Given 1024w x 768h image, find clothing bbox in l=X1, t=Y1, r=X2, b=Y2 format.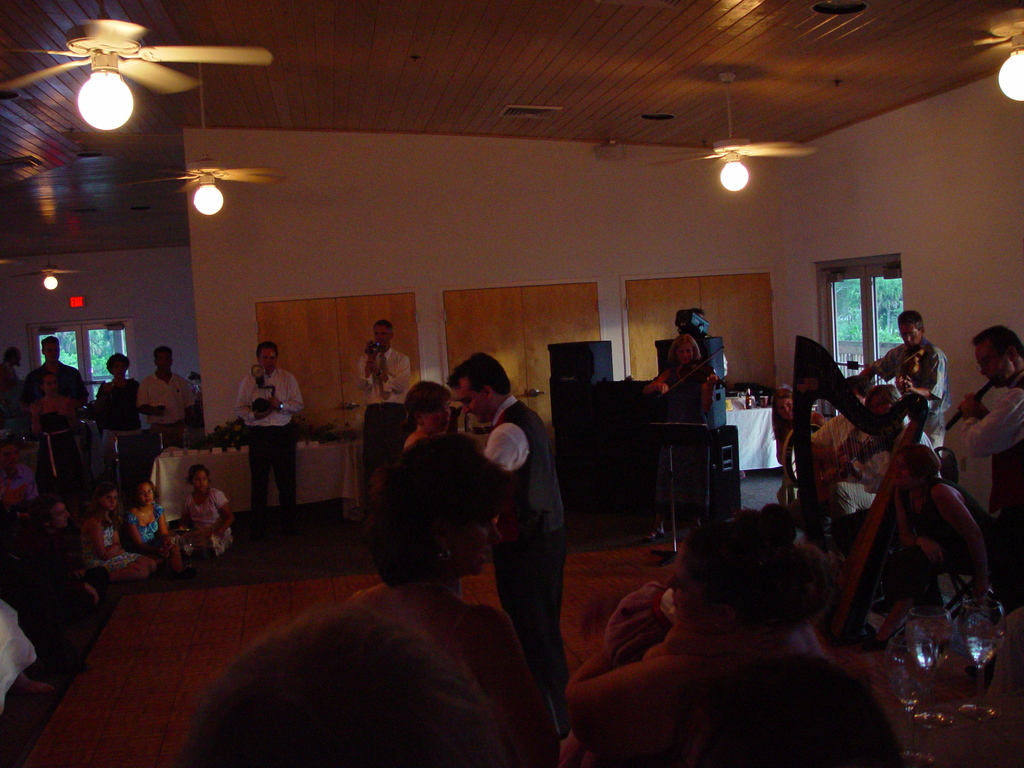
l=962, t=362, r=1023, b=509.
